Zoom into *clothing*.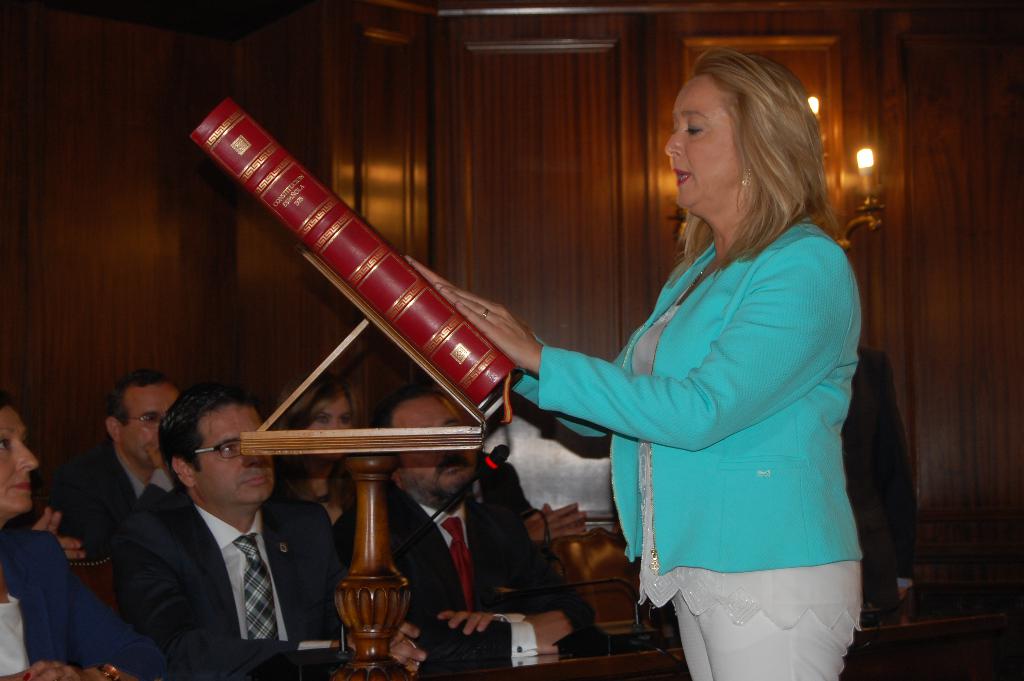
Zoom target: 111,489,341,680.
